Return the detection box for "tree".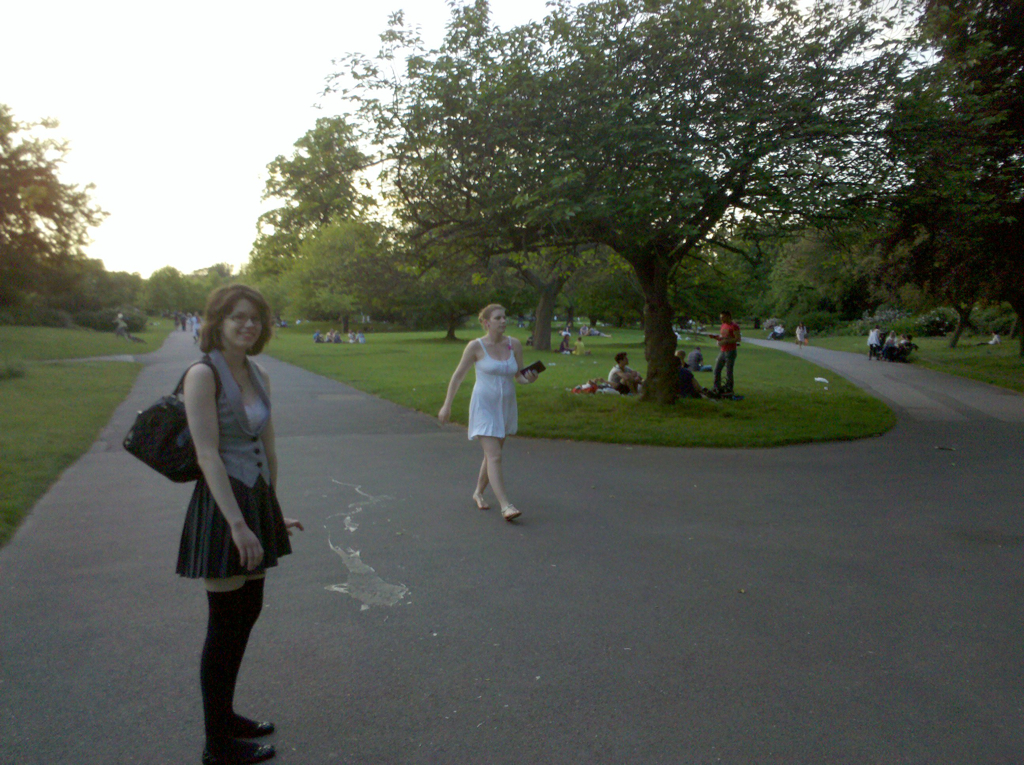
detection(754, 212, 884, 328).
